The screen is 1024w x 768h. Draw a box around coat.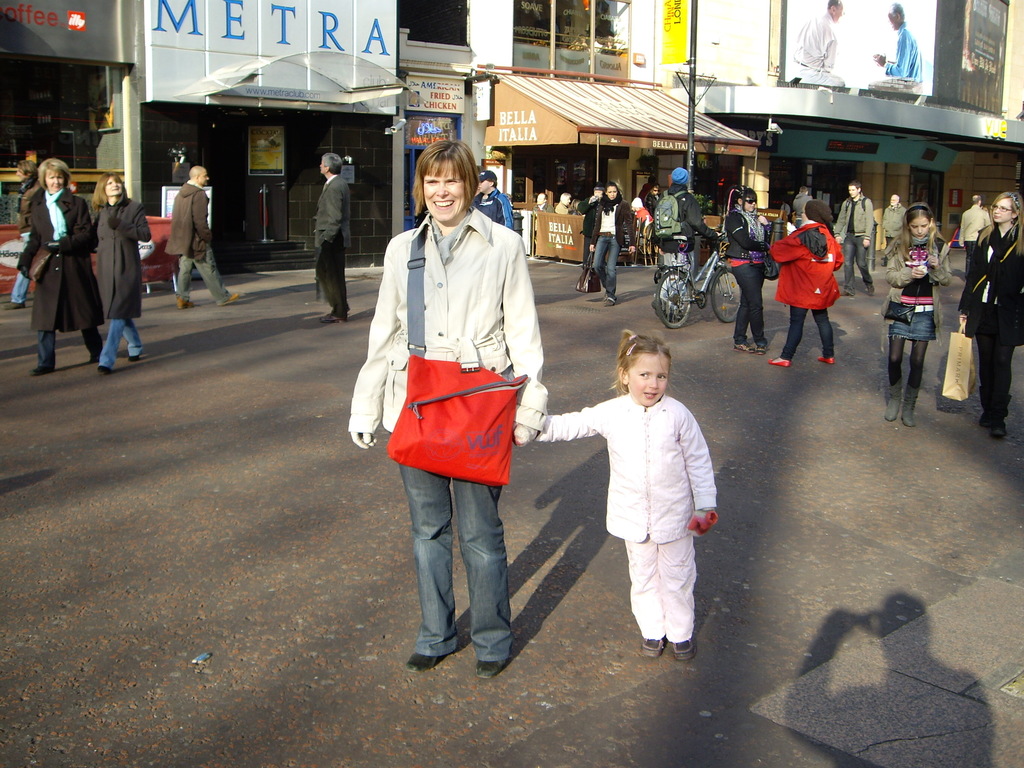
10,189,105,332.
